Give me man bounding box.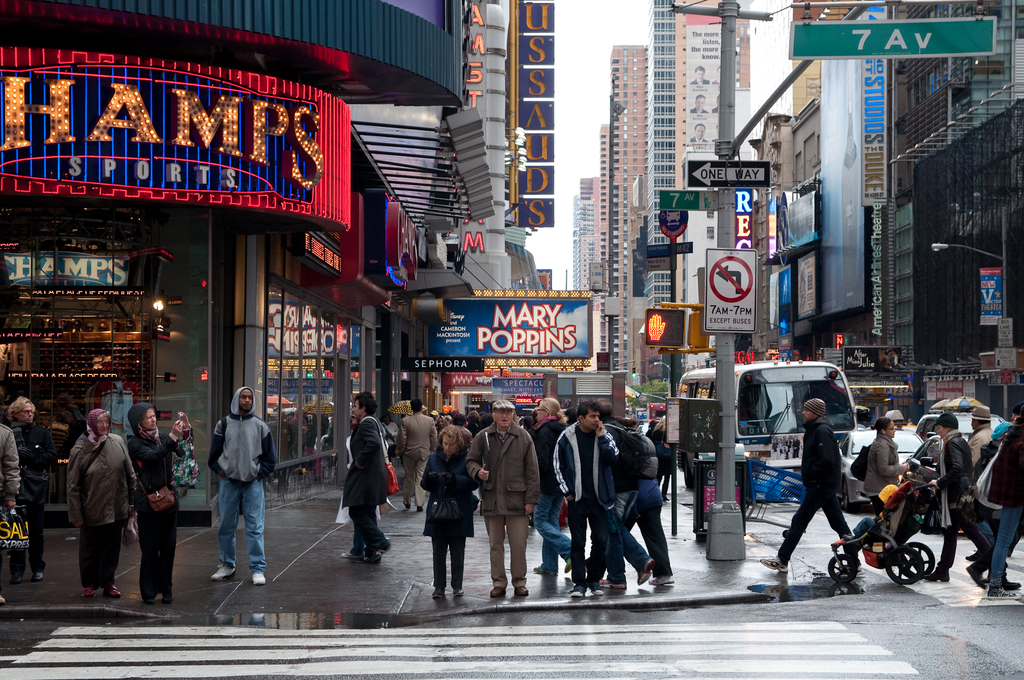
Rect(554, 400, 619, 595).
